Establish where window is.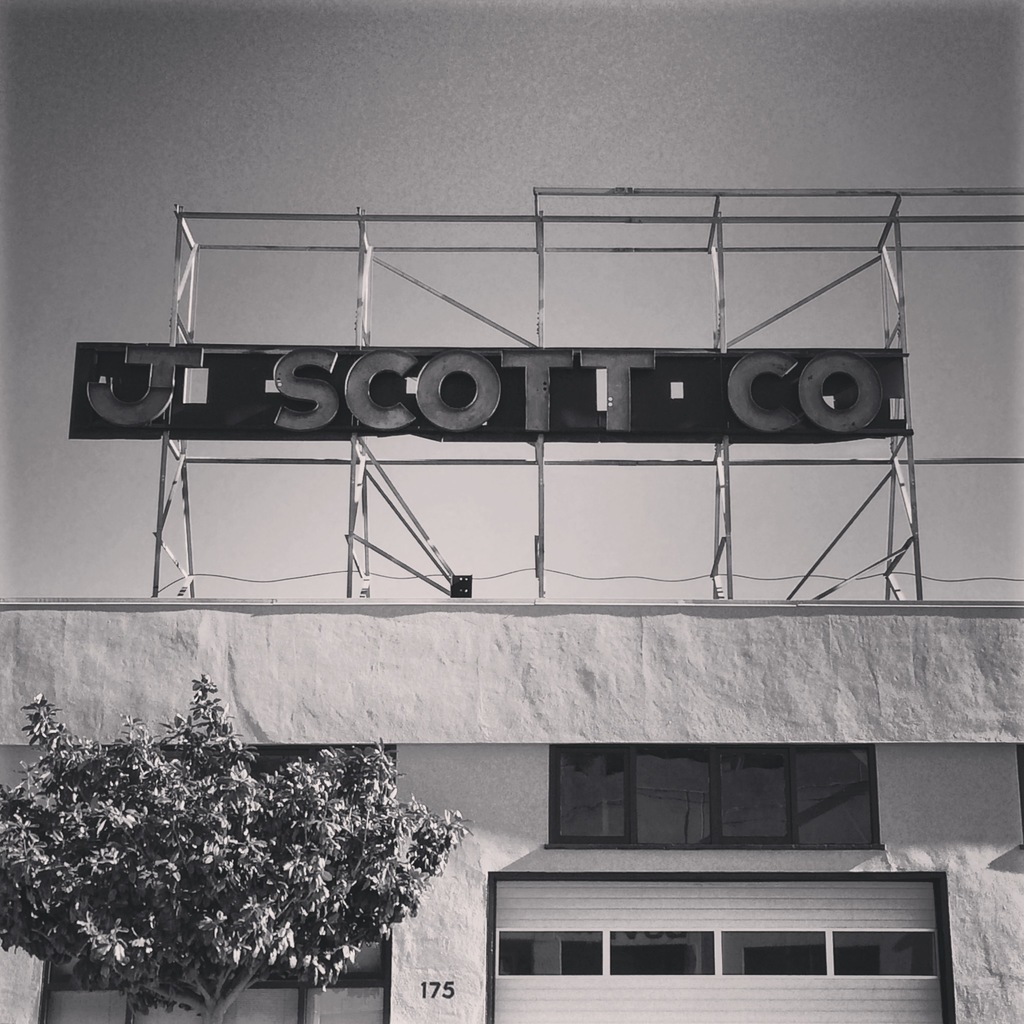
Established at 32/940/394/987.
